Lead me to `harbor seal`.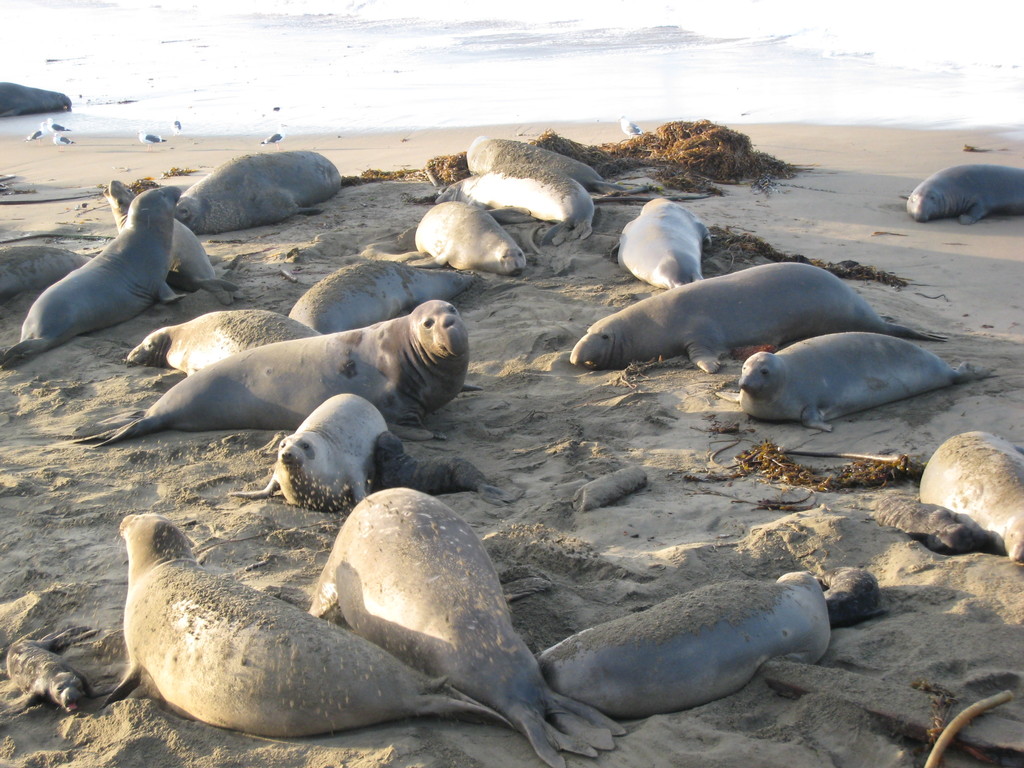
Lead to left=414, top=196, right=525, bottom=281.
